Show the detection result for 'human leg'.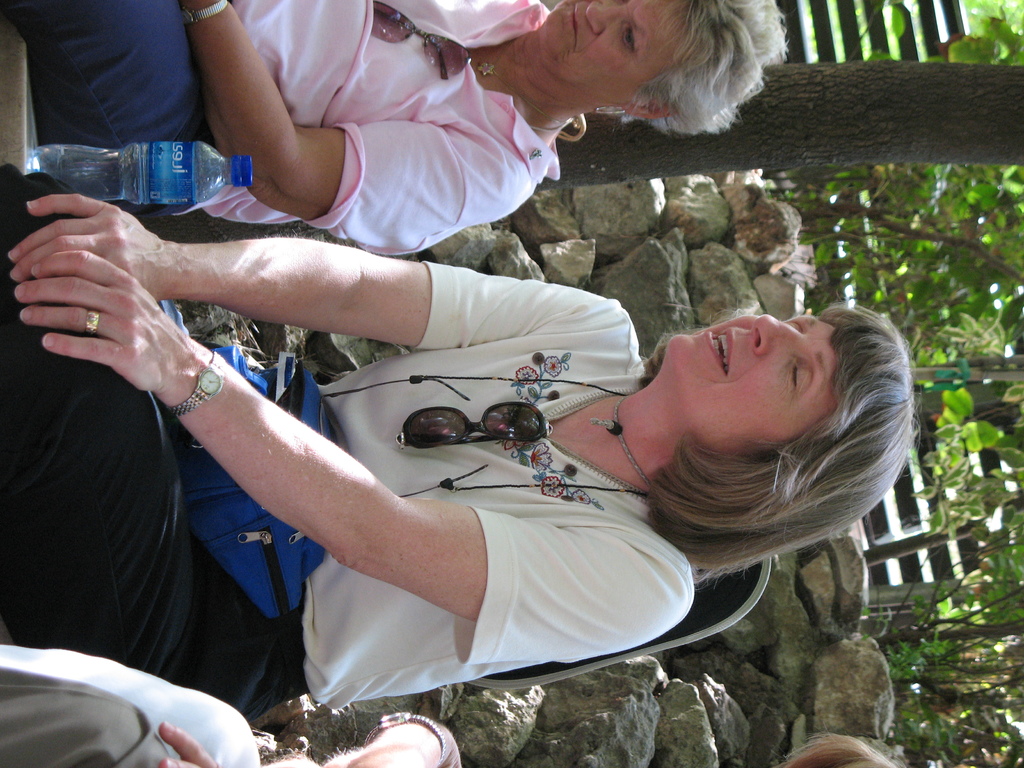
0, 166, 56, 289.
